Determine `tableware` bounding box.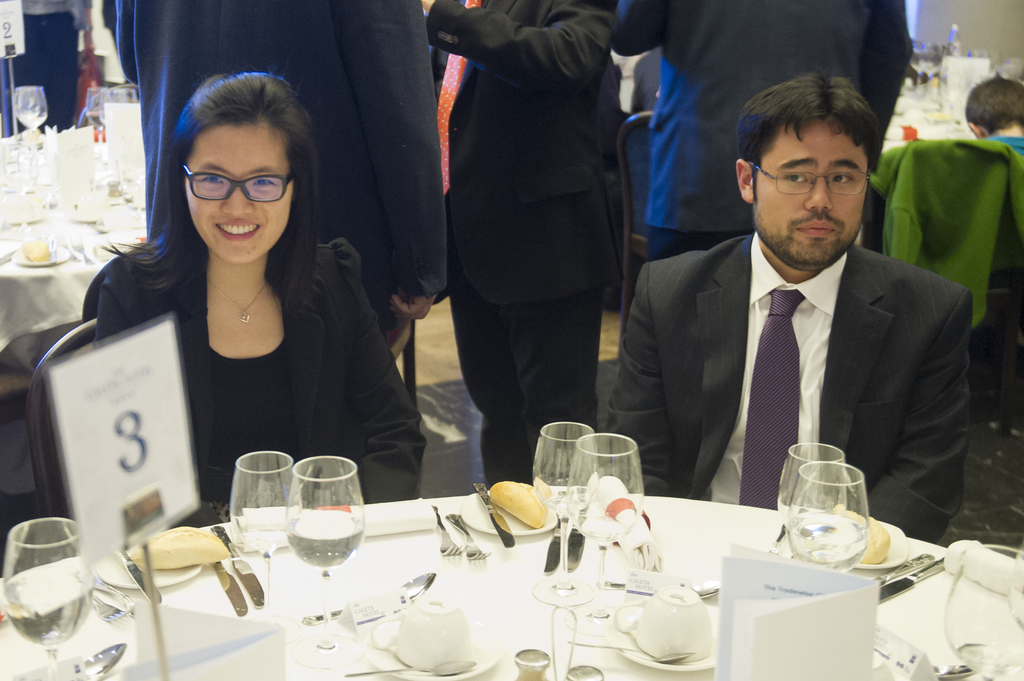
Determined: x1=564, y1=425, x2=637, y2=634.
